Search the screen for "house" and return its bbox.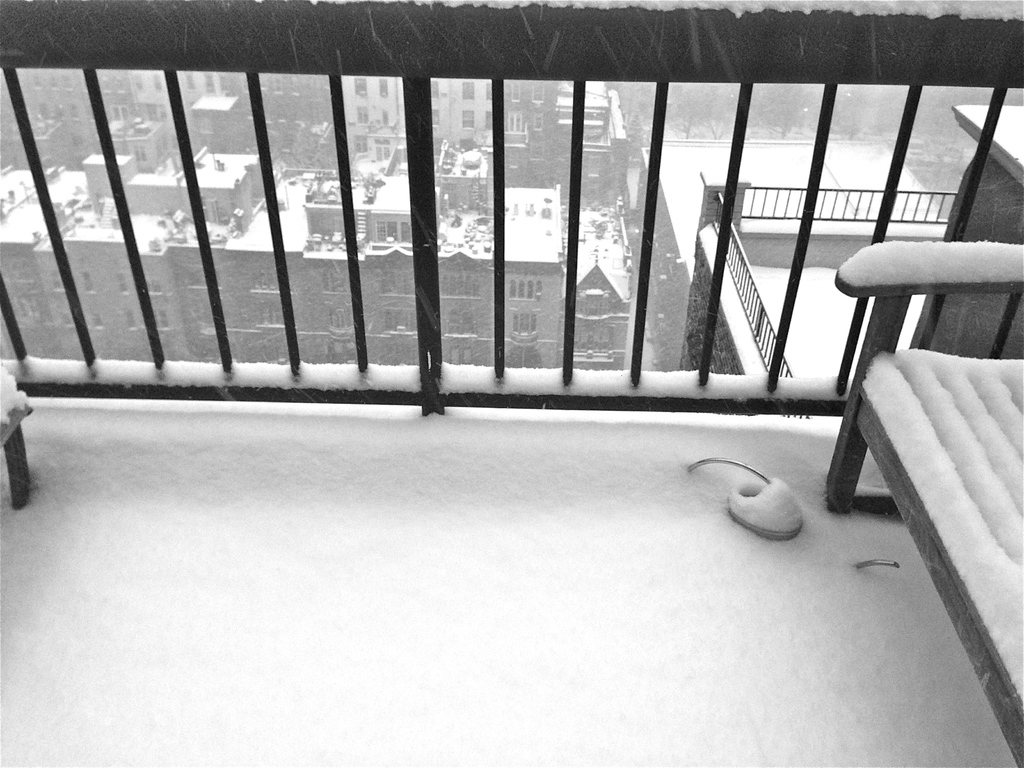
Found: <region>0, 167, 61, 225</region>.
